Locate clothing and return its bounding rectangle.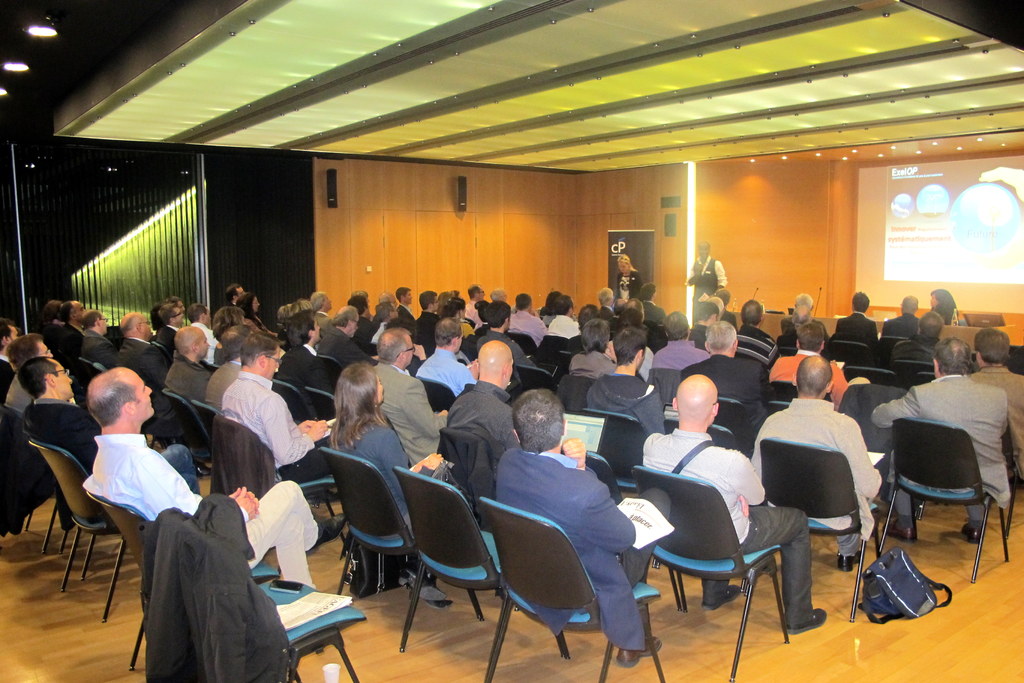
locate(25, 395, 100, 469).
